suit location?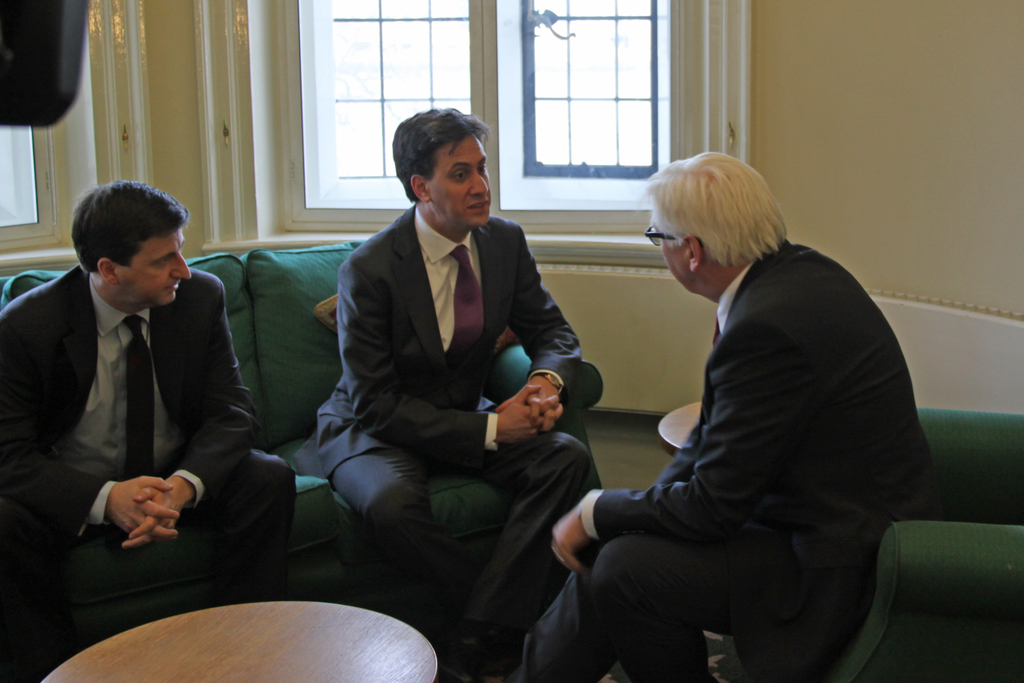
left=512, top=237, right=931, bottom=682
